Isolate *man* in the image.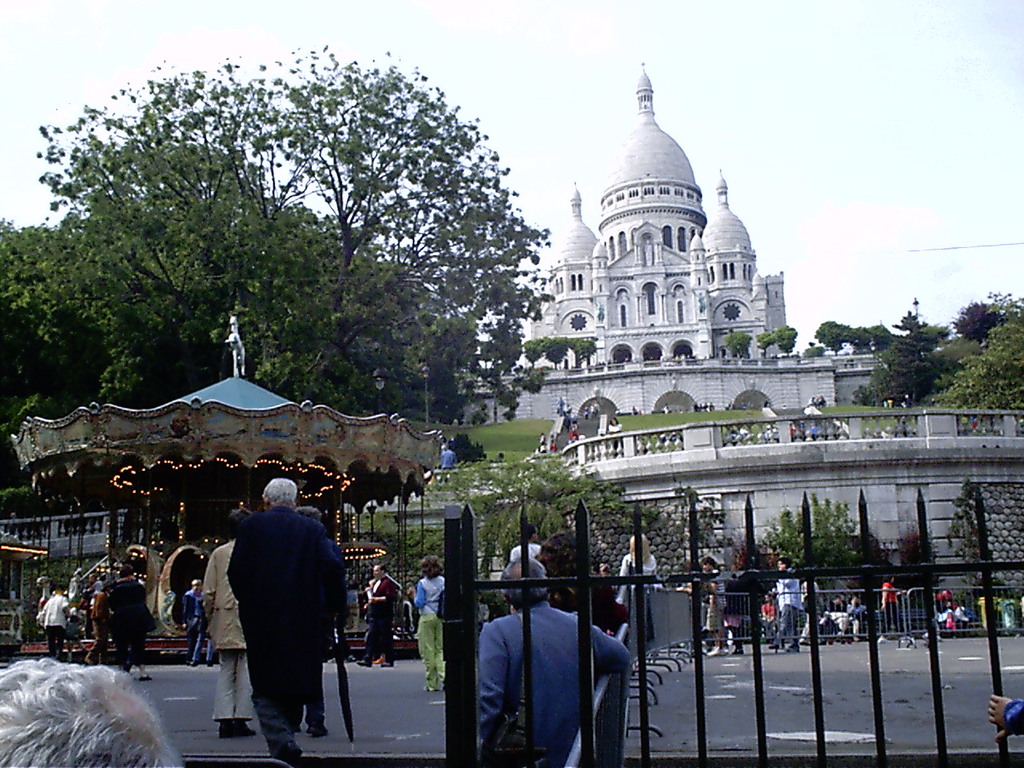
Isolated region: <region>44, 590, 67, 660</region>.
